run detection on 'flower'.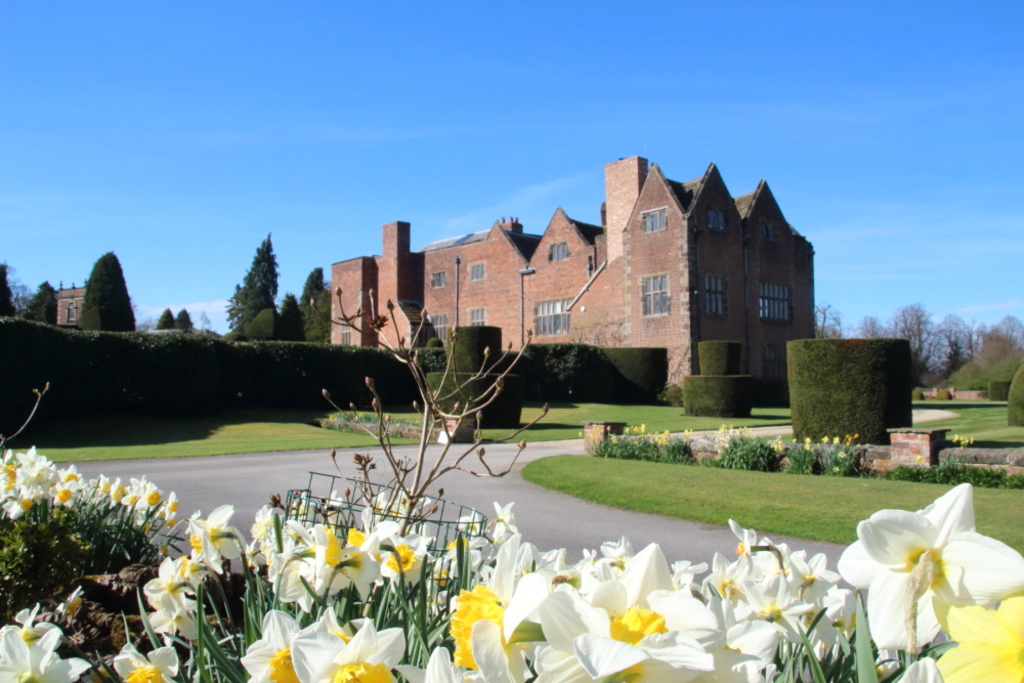
Result: (936,594,1023,682).
